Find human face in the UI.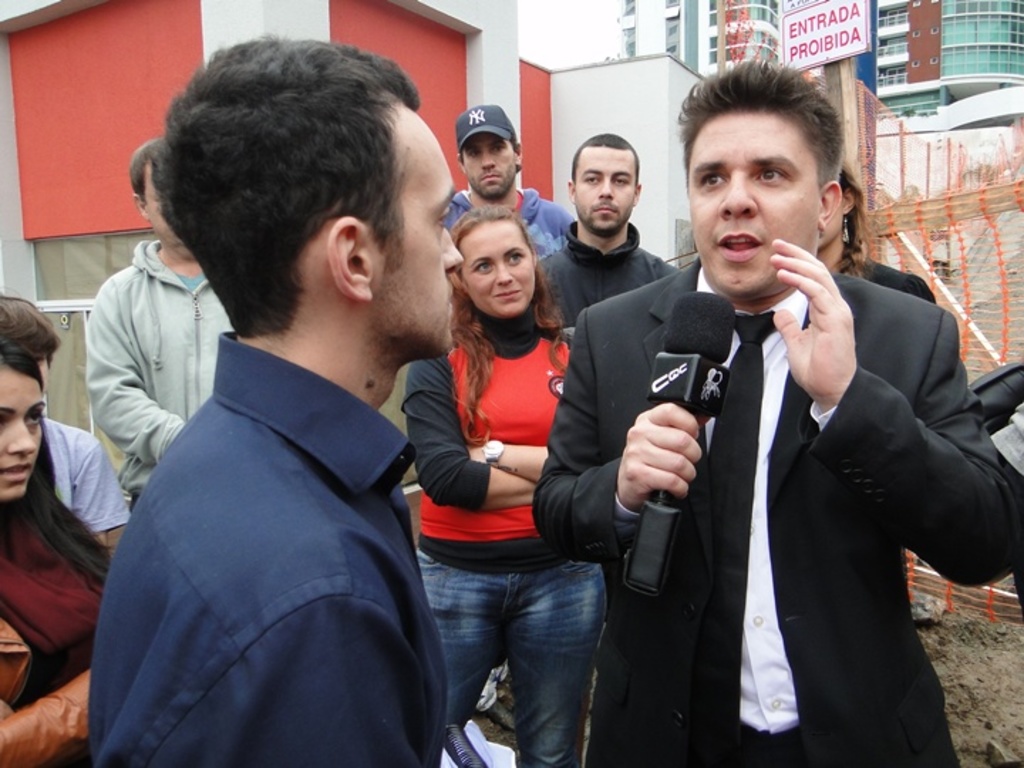
UI element at 687,110,832,299.
